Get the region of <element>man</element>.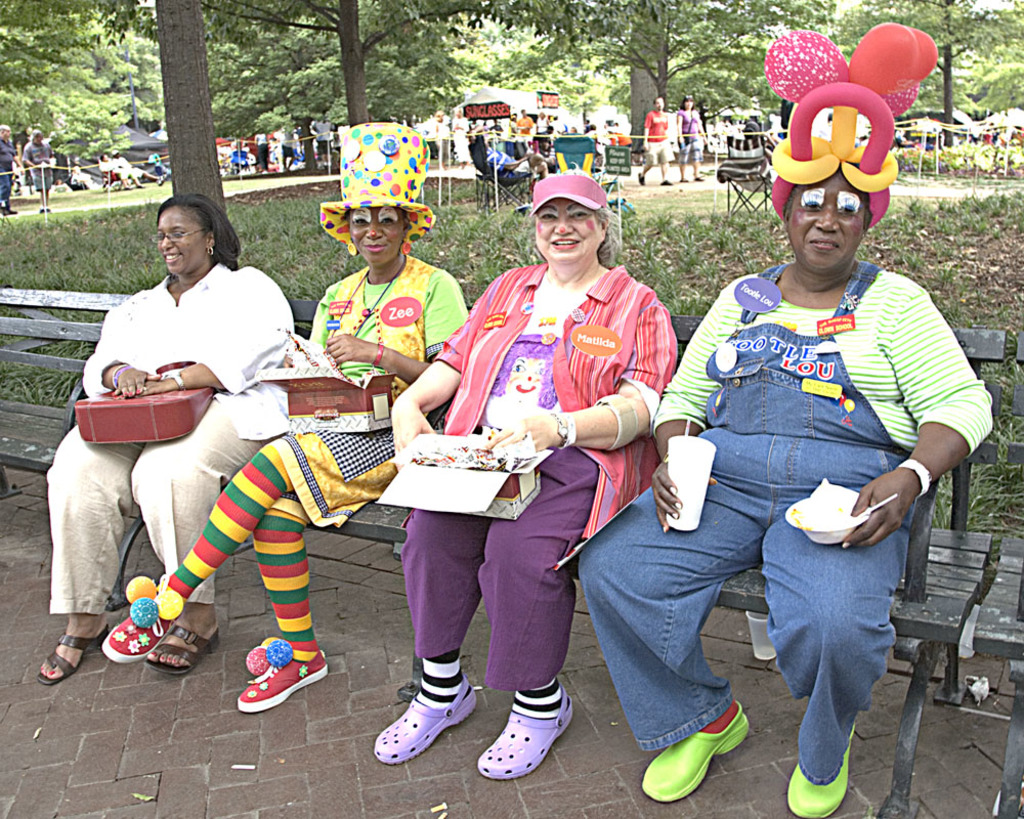
bbox=(20, 131, 61, 213).
